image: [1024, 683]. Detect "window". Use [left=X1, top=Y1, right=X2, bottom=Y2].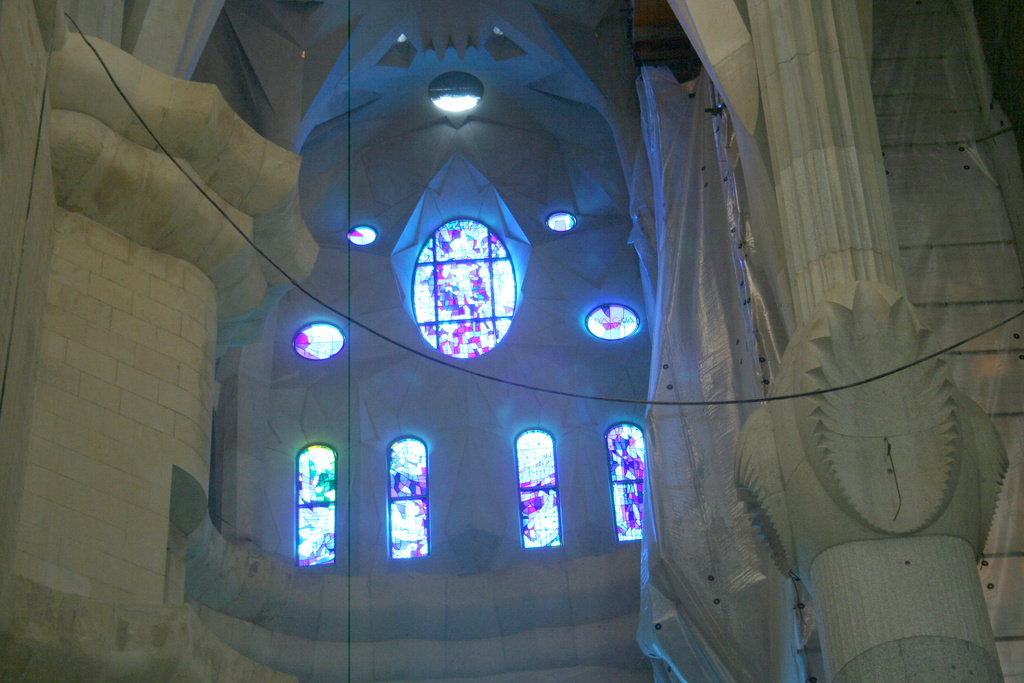
[left=514, top=431, right=561, bottom=546].
